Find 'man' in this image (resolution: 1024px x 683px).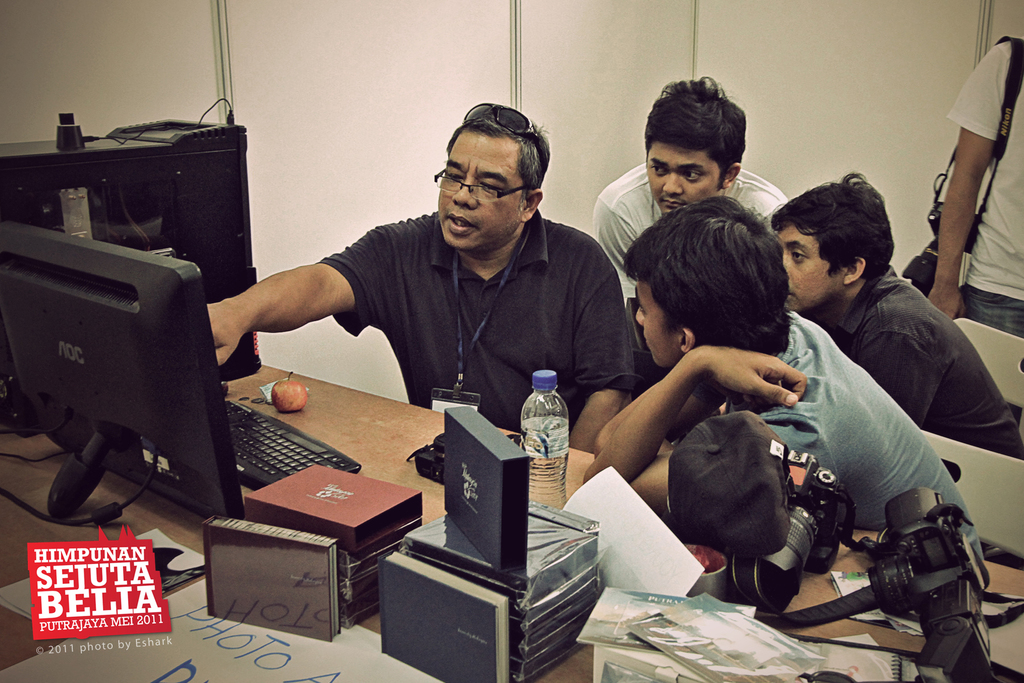
BBox(588, 194, 984, 567).
